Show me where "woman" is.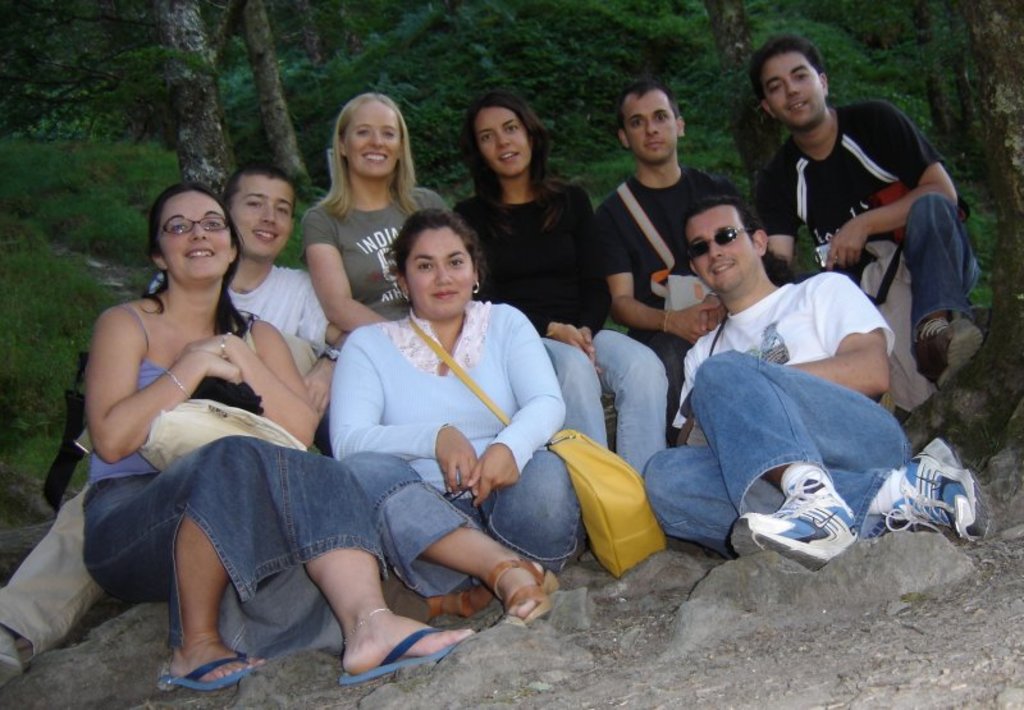
"woman" is at 447 92 666 476.
